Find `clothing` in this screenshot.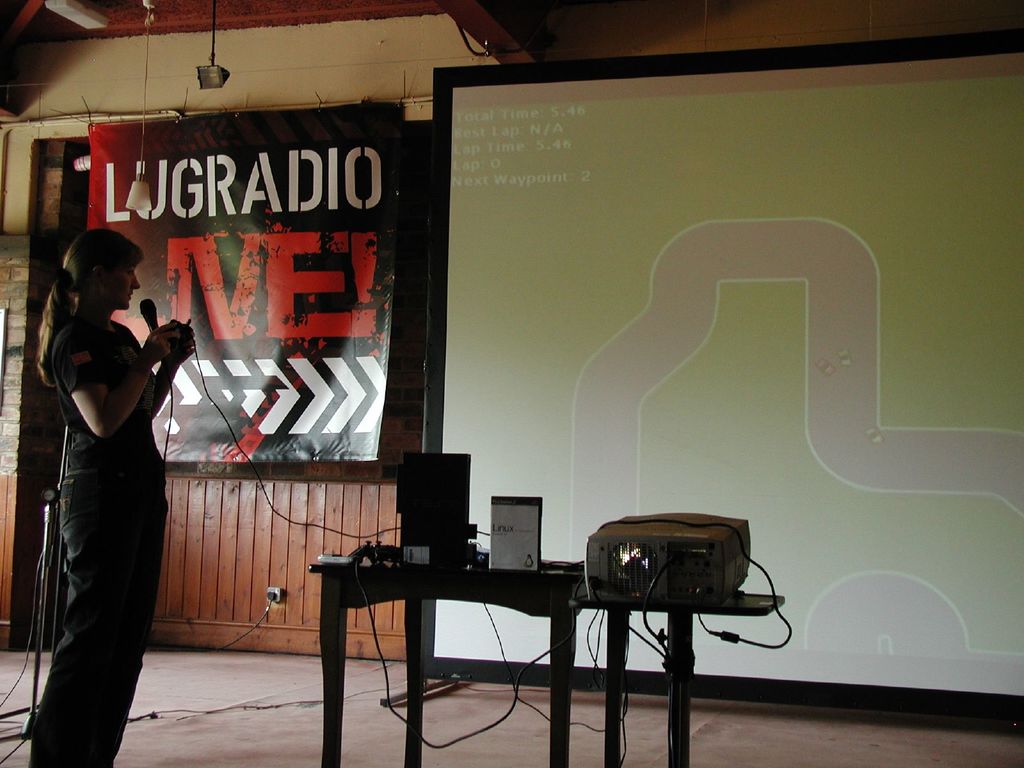
The bounding box for `clothing` is detection(30, 250, 179, 726).
